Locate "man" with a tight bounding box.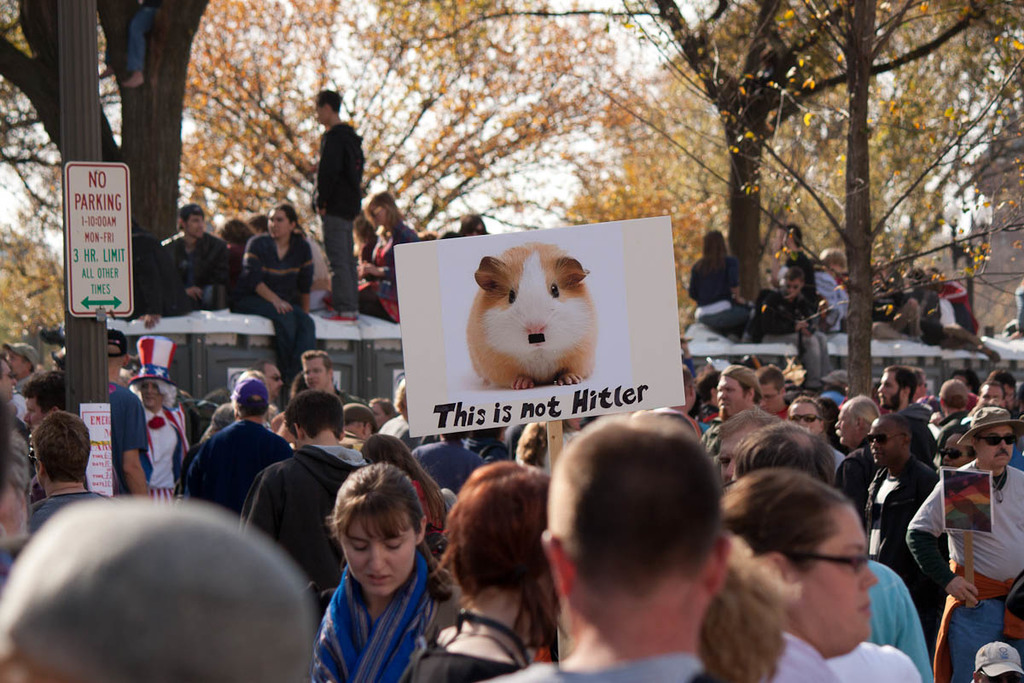
x1=772 y1=224 x2=819 y2=321.
